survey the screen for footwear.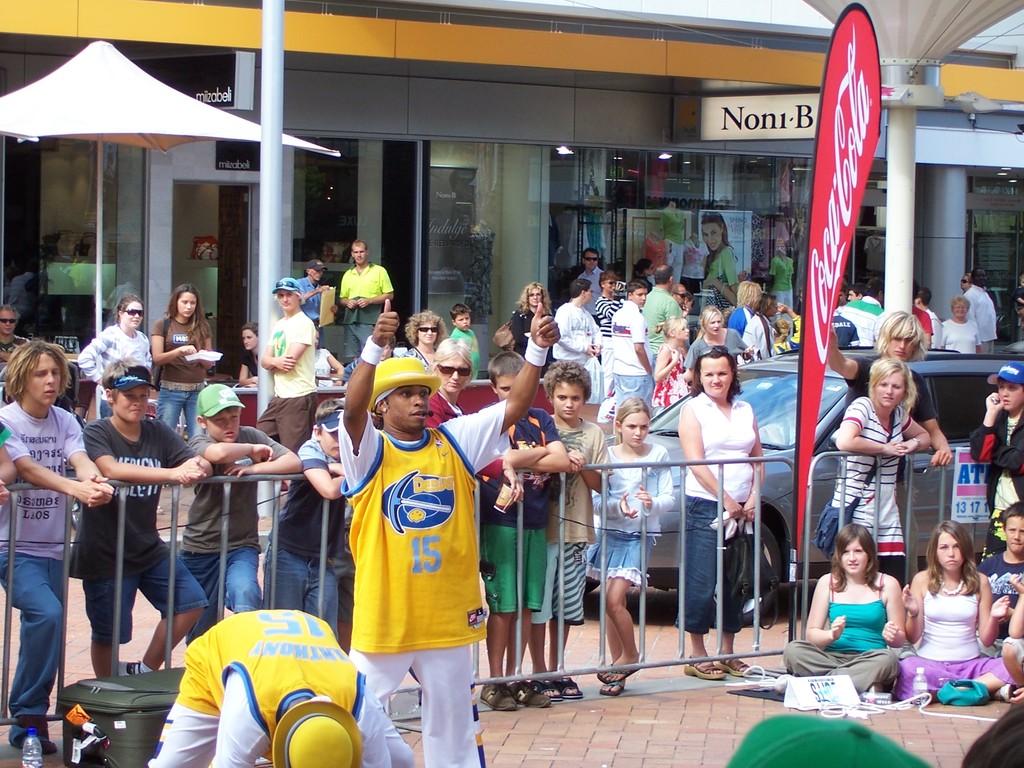
Survey found: pyautogui.locateOnScreen(561, 676, 585, 704).
